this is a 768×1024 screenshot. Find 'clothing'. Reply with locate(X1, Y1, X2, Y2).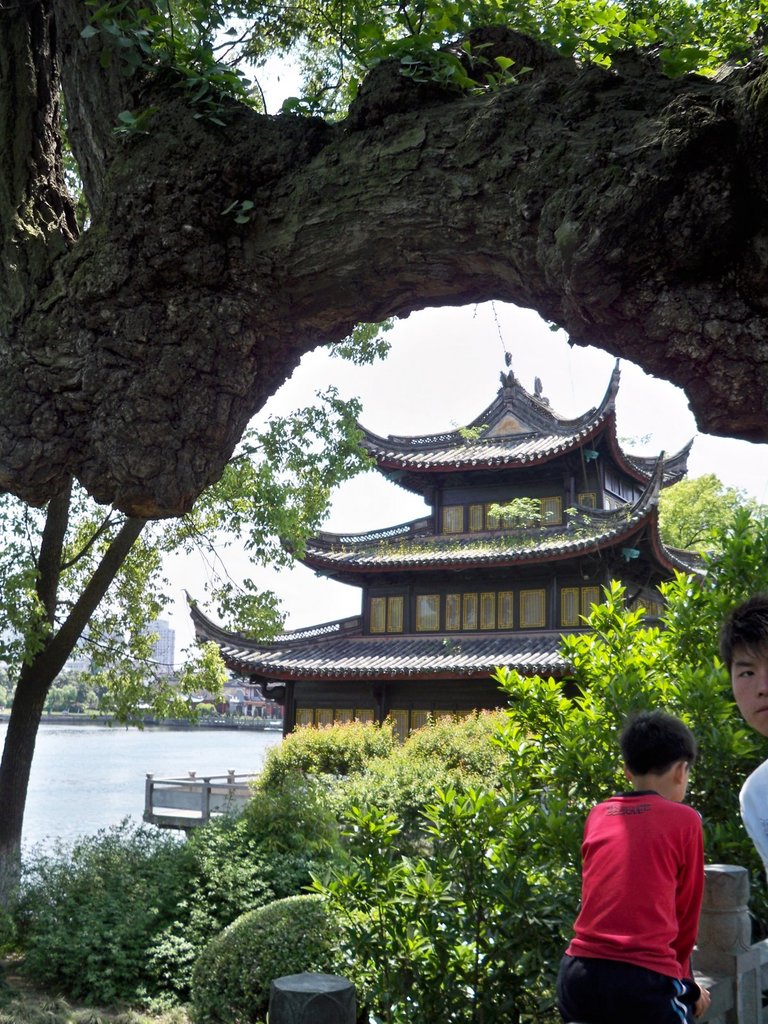
locate(740, 756, 767, 867).
